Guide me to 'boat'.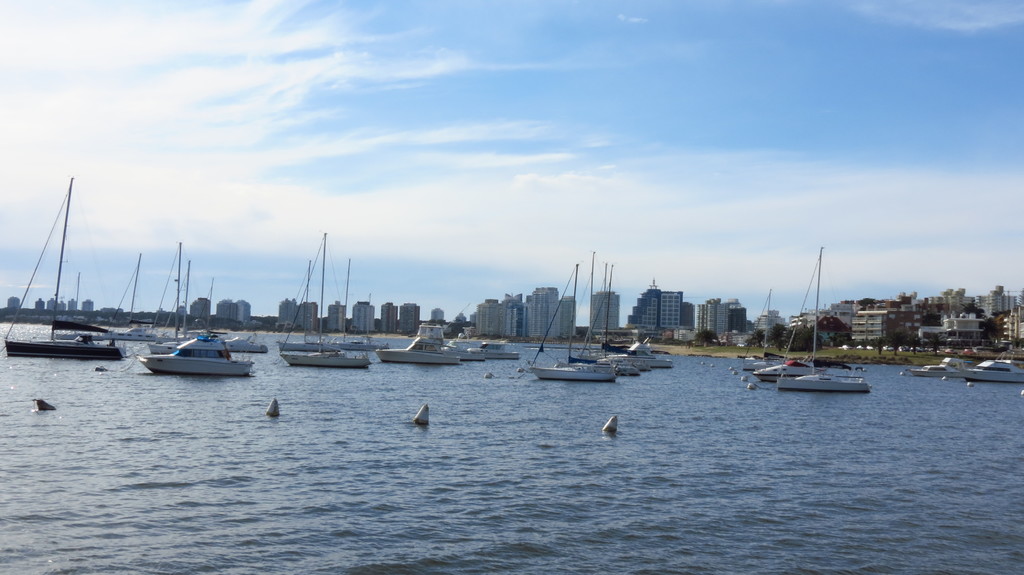
Guidance: BBox(774, 366, 870, 391).
